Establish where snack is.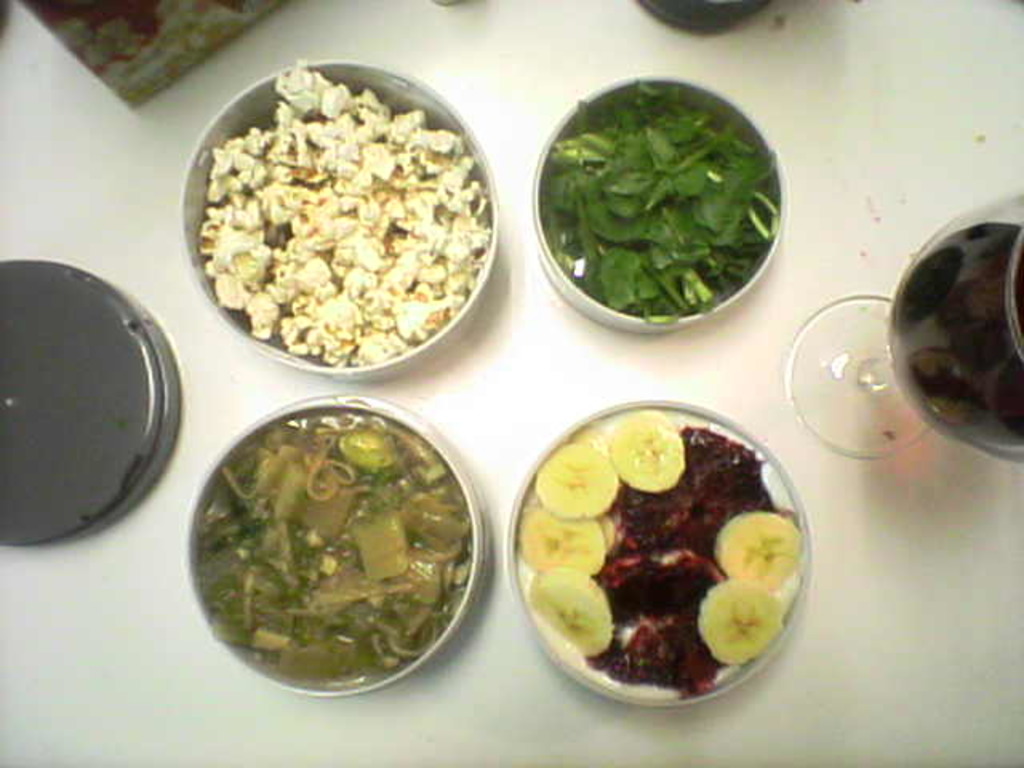
Established at rect(515, 411, 792, 707).
